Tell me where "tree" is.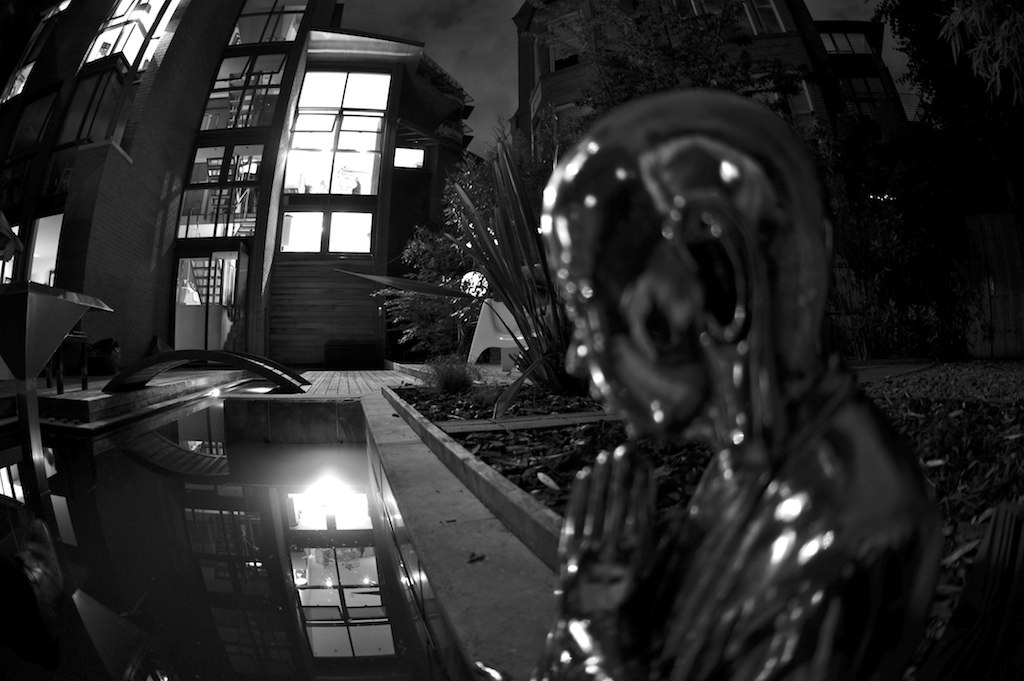
"tree" is at 517, 0, 810, 109.
